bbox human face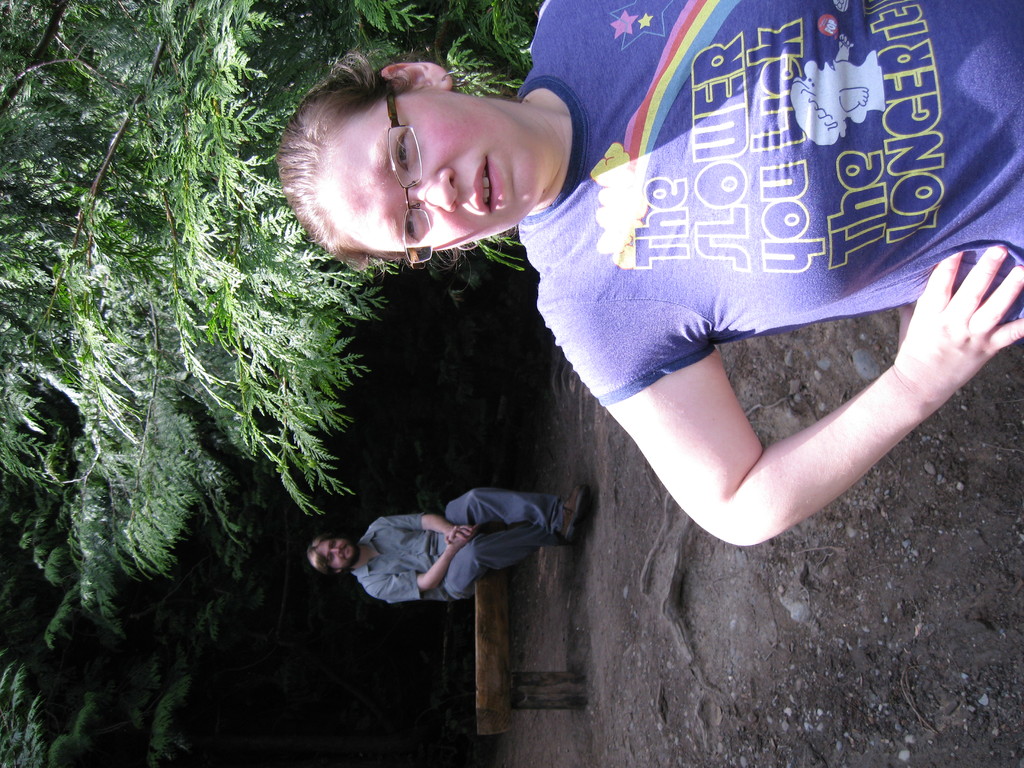
(x1=317, y1=541, x2=361, y2=572)
